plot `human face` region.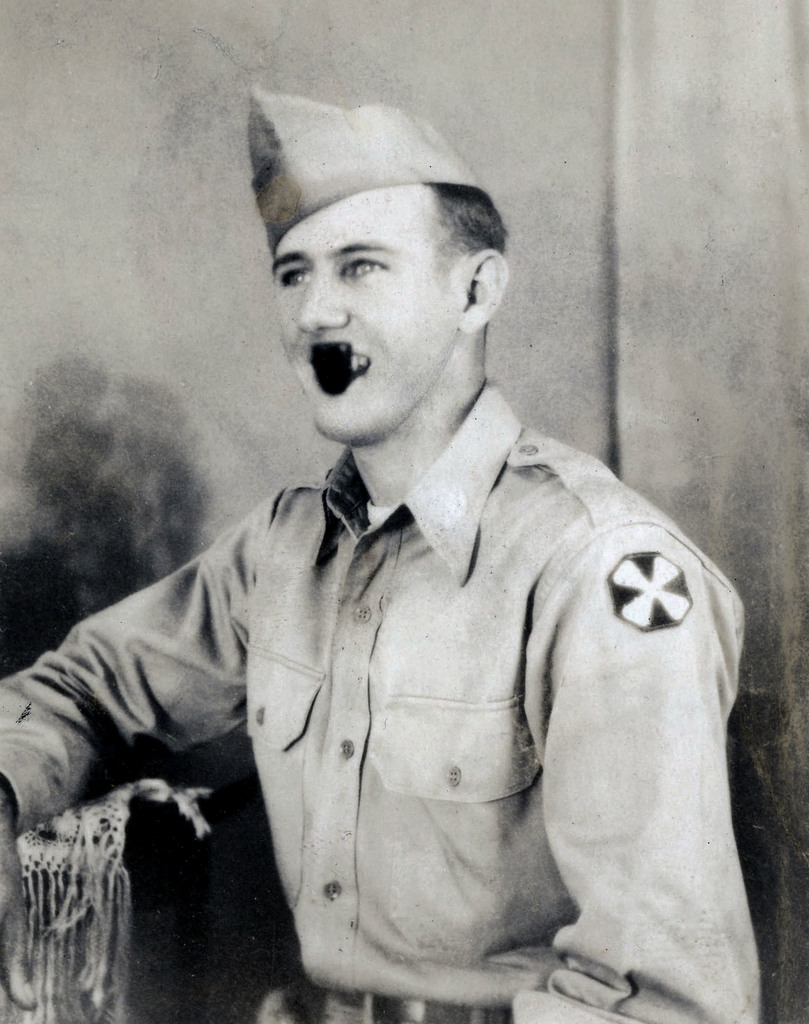
Plotted at <box>272,183,472,451</box>.
